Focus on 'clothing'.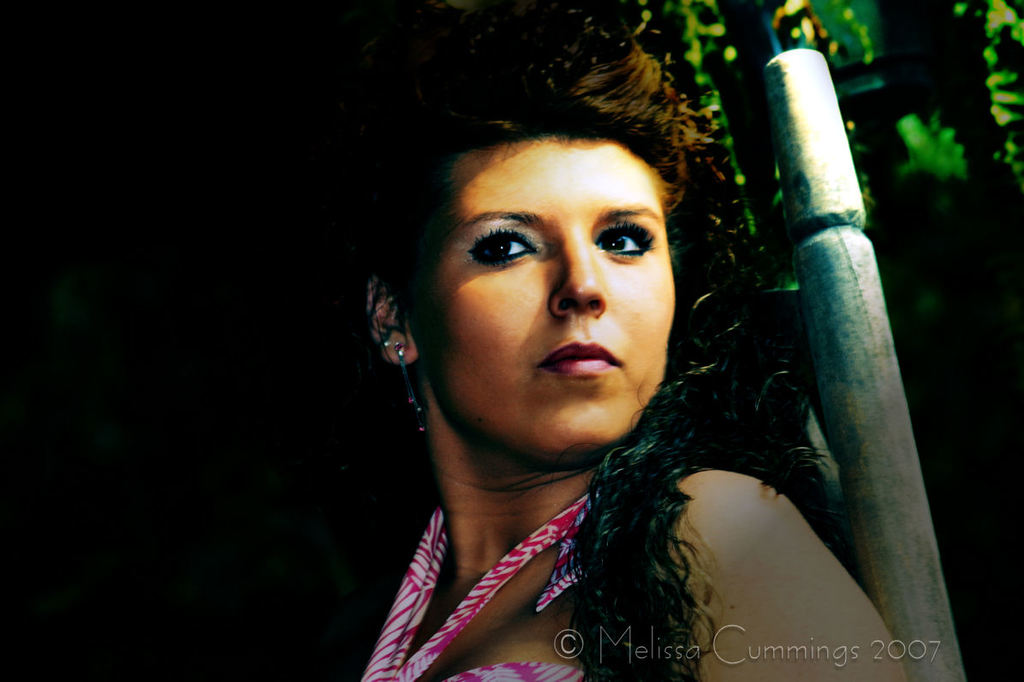
Focused at left=356, top=489, right=581, bottom=681.
